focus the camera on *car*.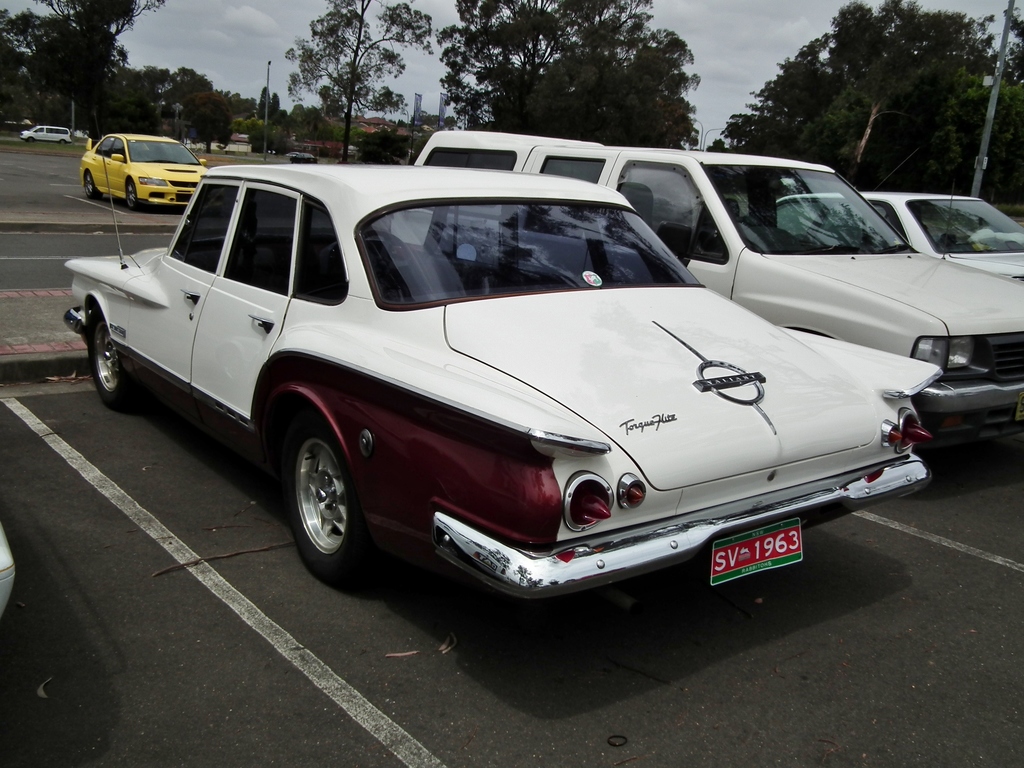
Focus region: locate(767, 186, 1023, 286).
